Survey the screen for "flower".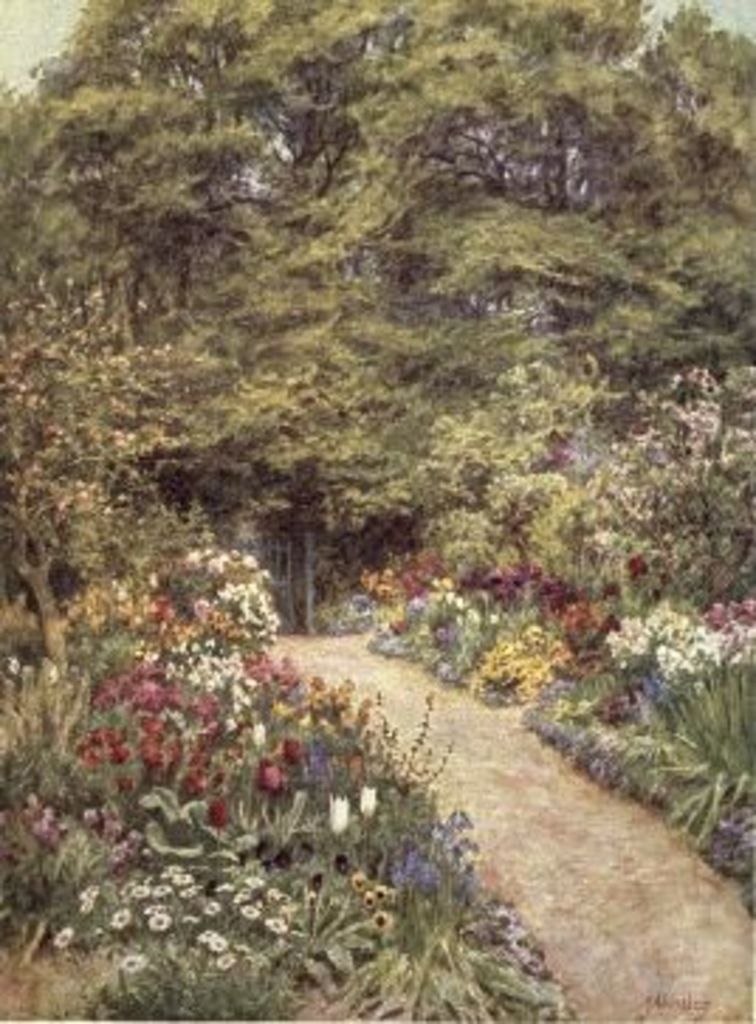
Survey found: bbox=[124, 951, 144, 973].
